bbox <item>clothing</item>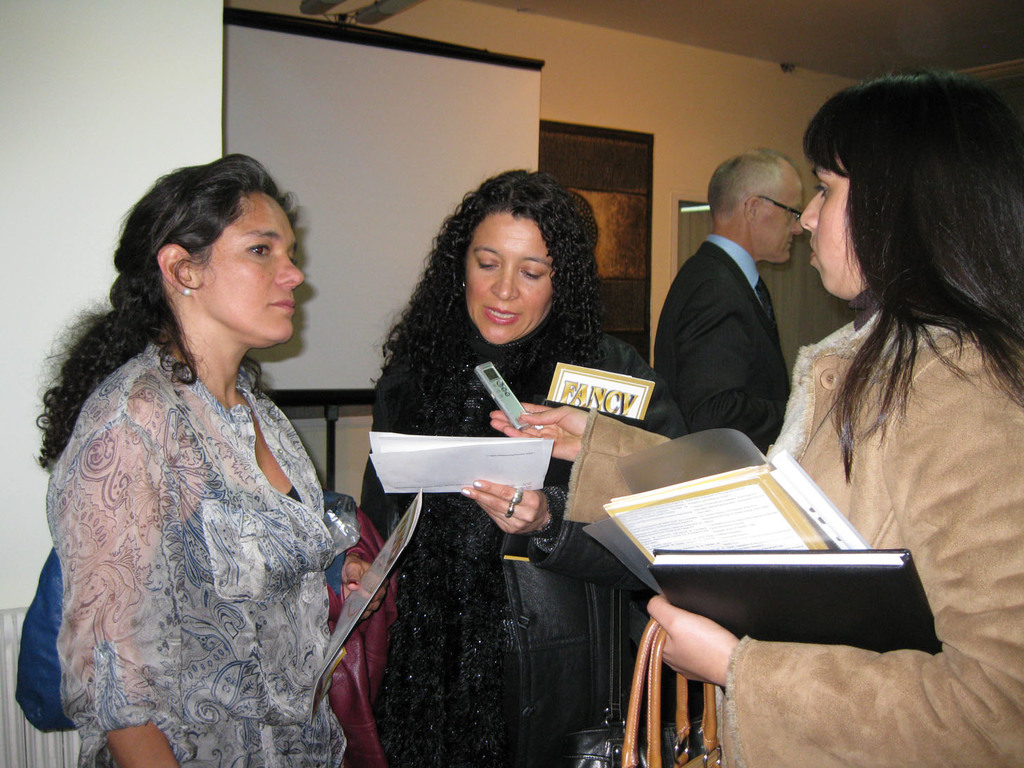
649, 242, 796, 461
